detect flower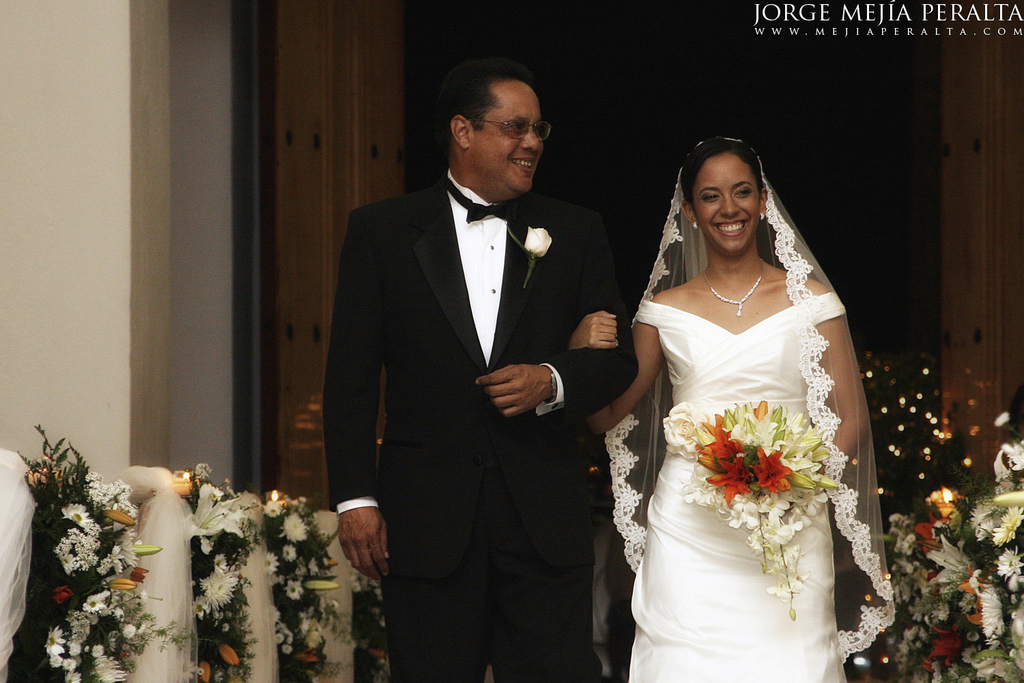
x1=660 y1=403 x2=705 y2=454
